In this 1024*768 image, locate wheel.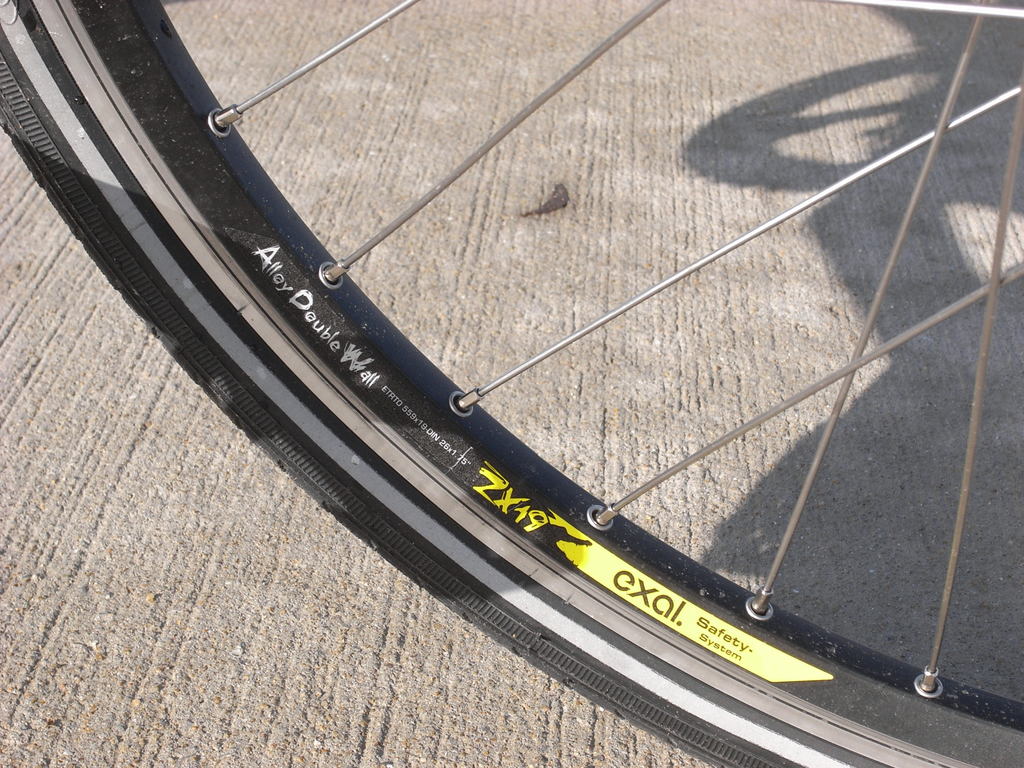
Bounding box: <region>124, 9, 1023, 767</region>.
